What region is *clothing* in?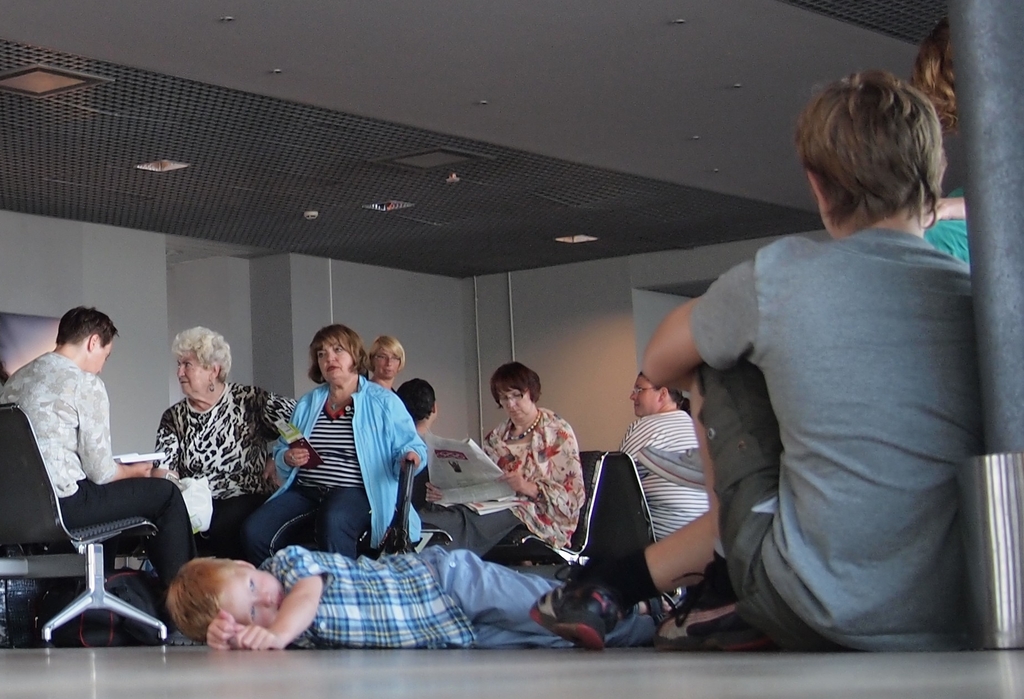
<bbox>691, 226, 991, 654</bbox>.
